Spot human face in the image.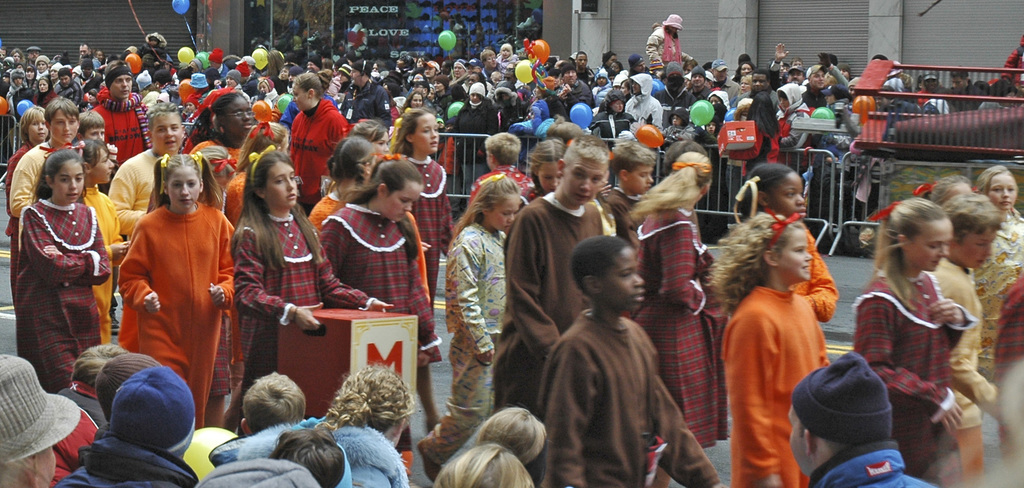
human face found at (915, 222, 954, 276).
